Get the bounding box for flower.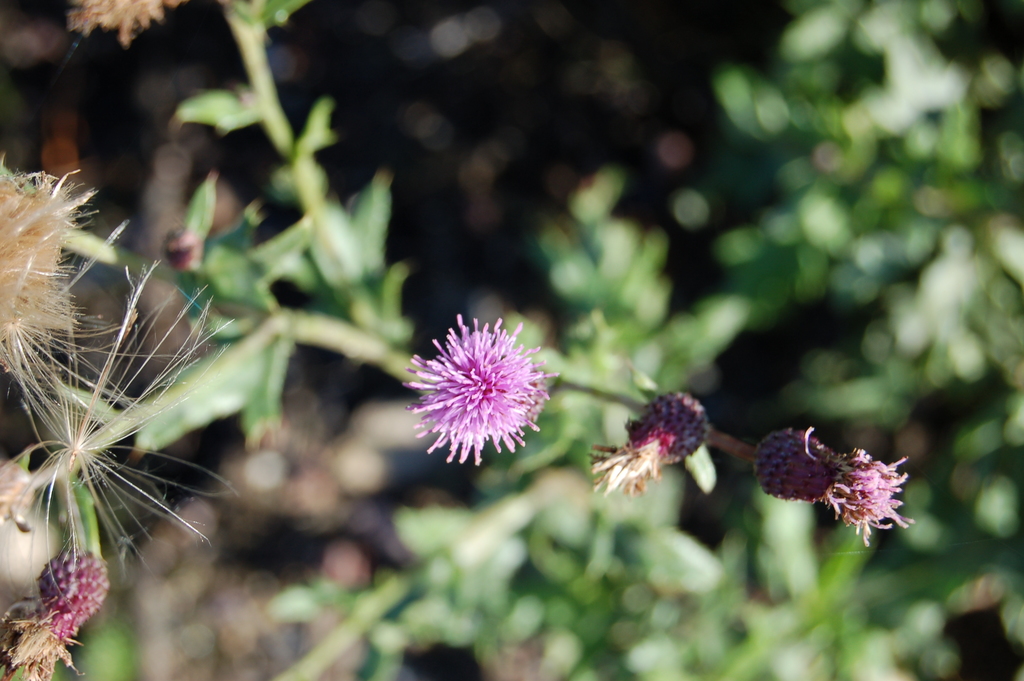
Rect(585, 390, 715, 496).
